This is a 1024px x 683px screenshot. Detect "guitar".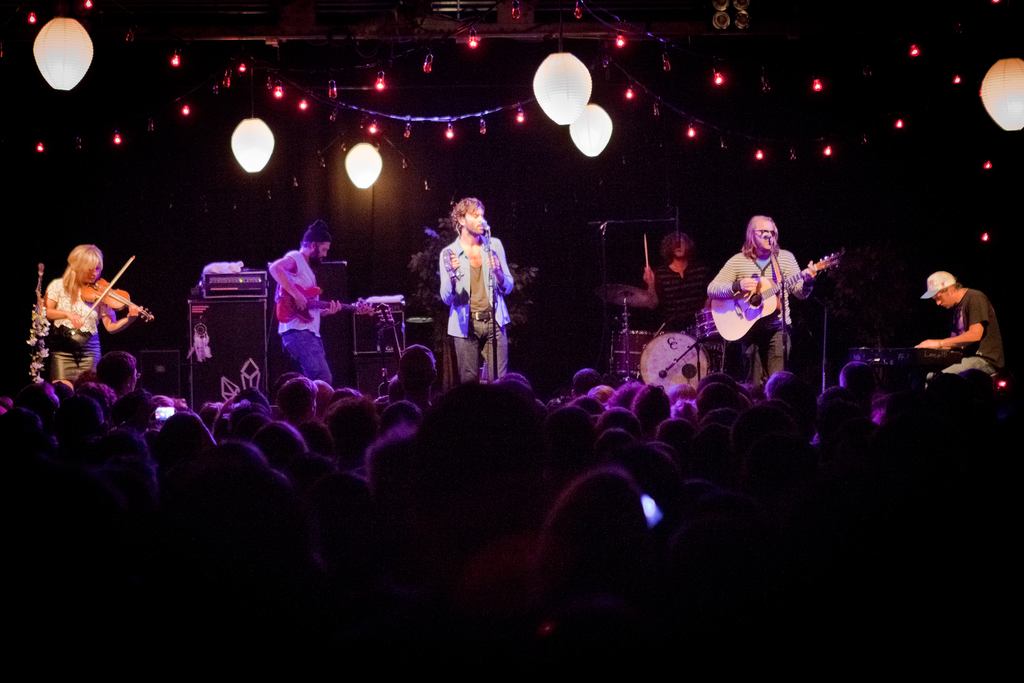
<region>716, 233, 851, 344</region>.
